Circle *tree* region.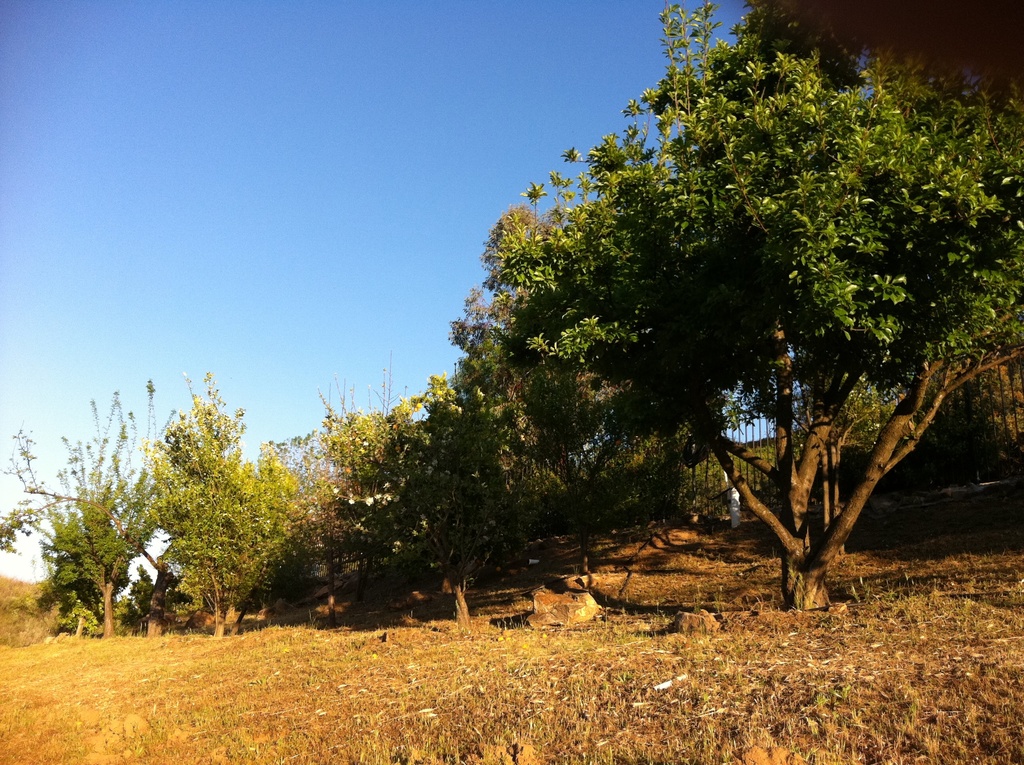
Region: box(166, 387, 304, 644).
